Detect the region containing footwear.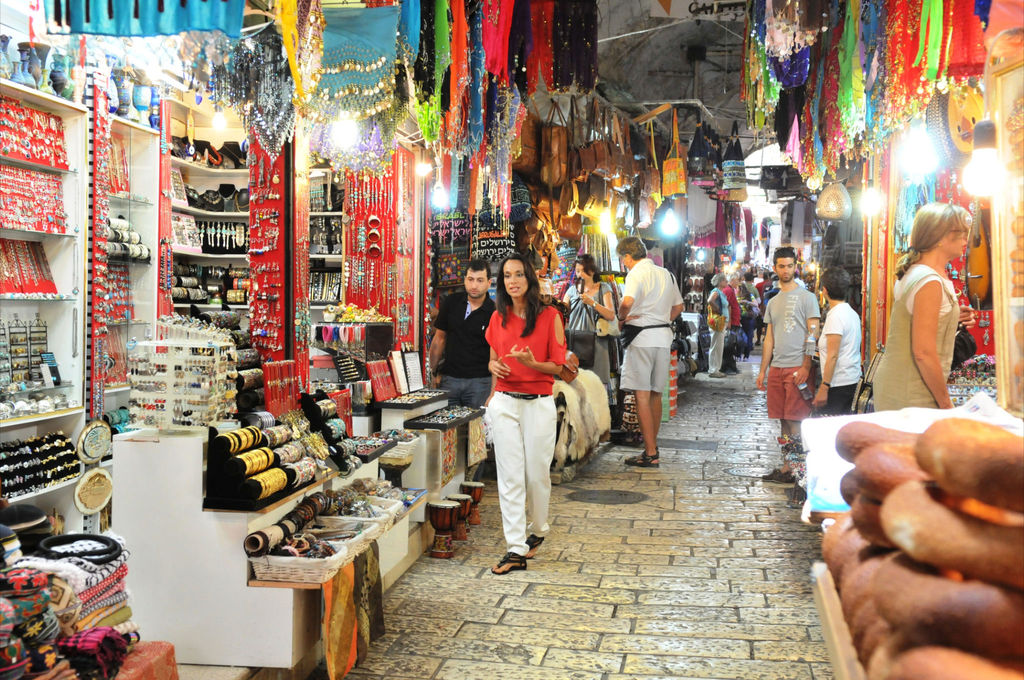
locate(774, 468, 794, 485).
